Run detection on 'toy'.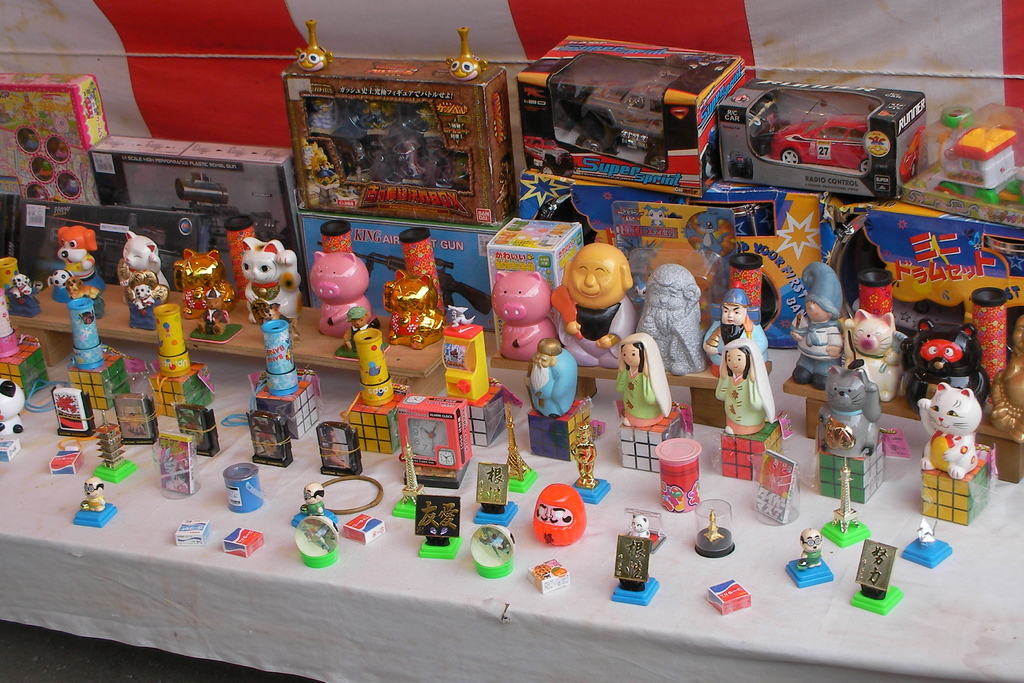
Result: 444, 154, 471, 190.
